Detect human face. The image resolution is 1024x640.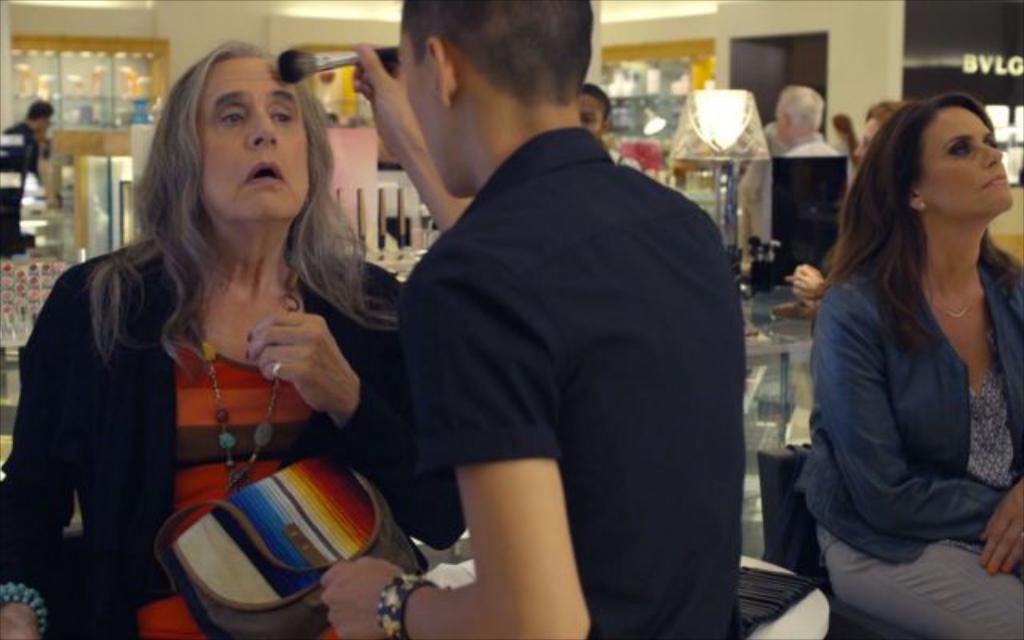
400 19 466 200.
